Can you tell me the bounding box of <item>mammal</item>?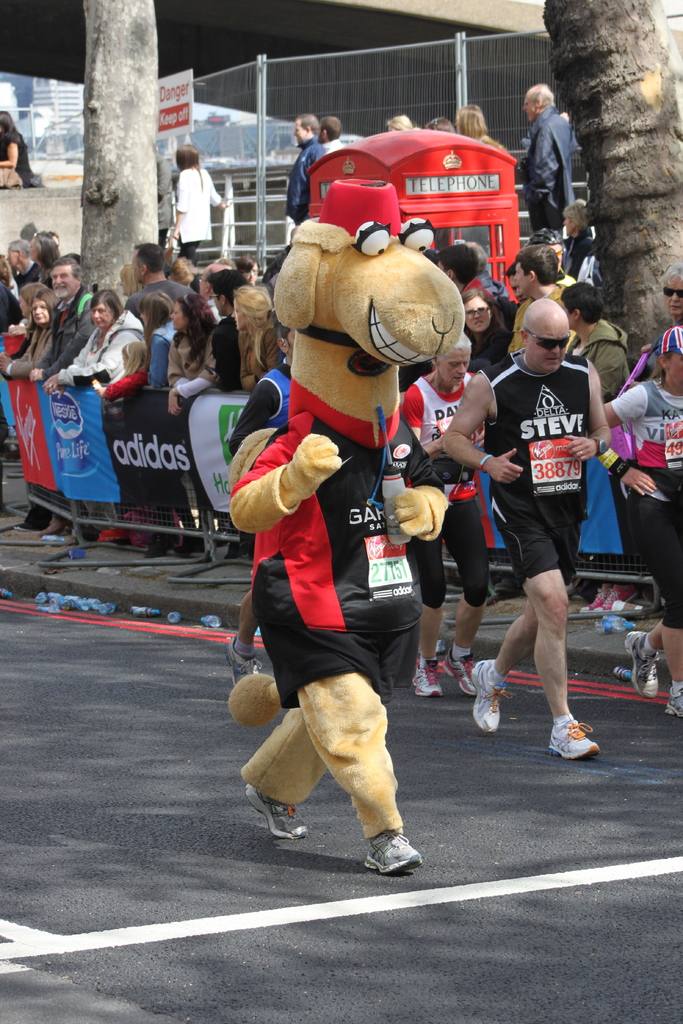
x1=423, y1=116, x2=453, y2=134.
